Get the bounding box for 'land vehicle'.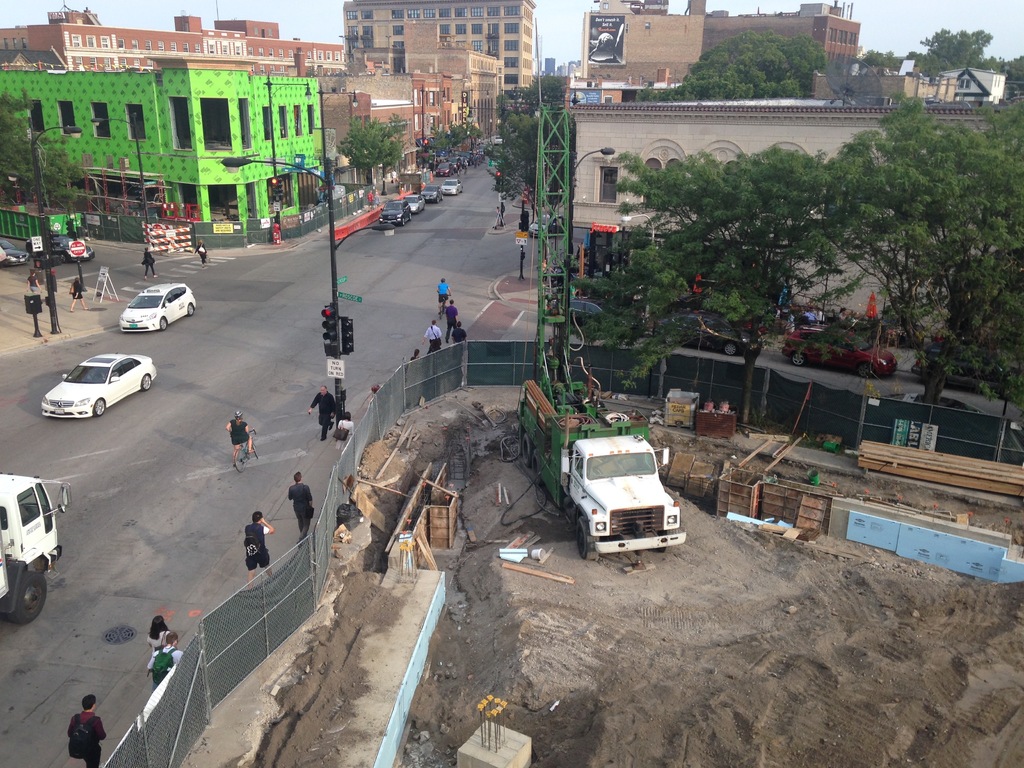
locate(906, 339, 1018, 387).
